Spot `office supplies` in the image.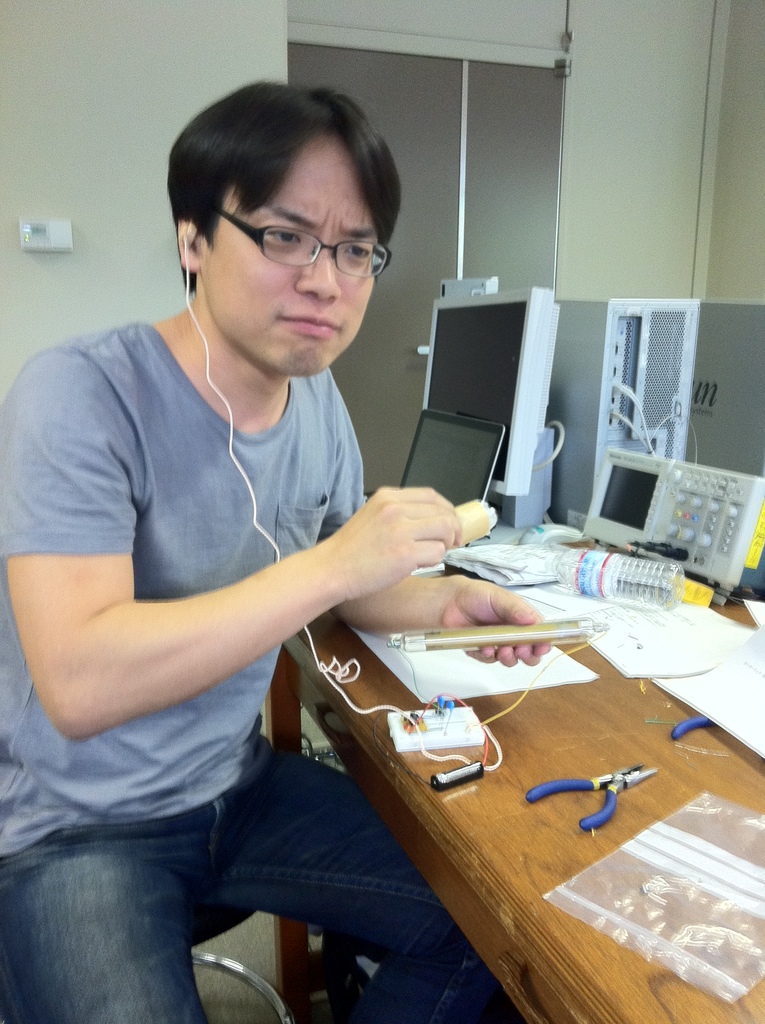
`office supplies` found at {"left": 688, "top": 300, "right": 764, "bottom": 477}.
